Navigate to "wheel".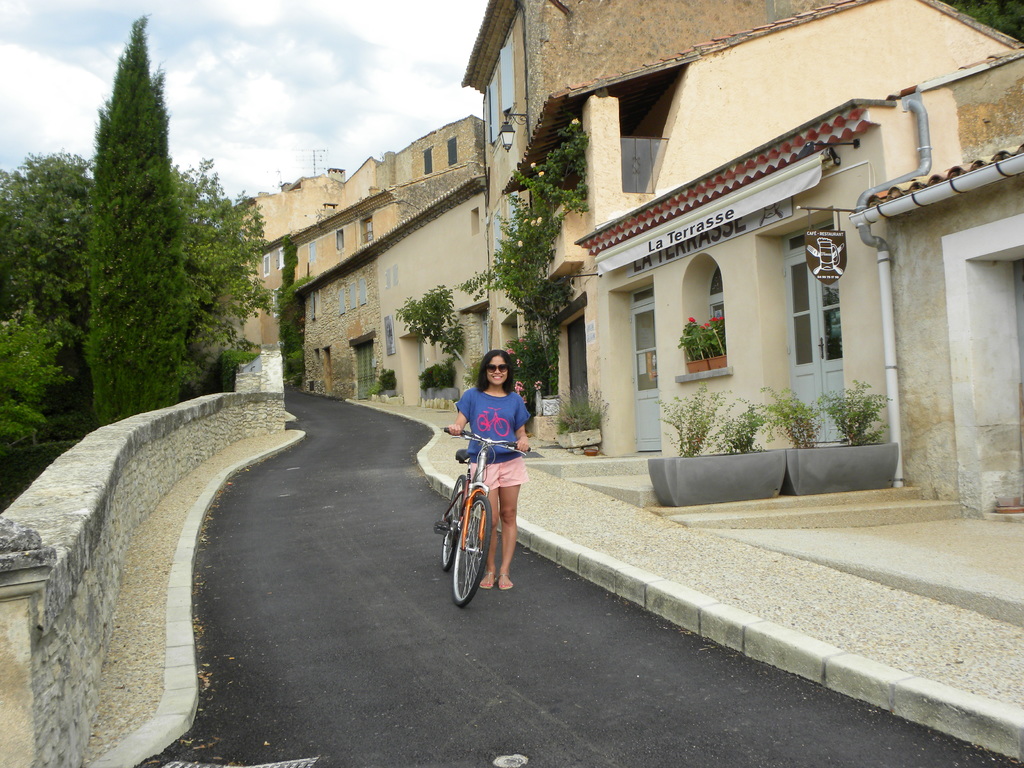
Navigation target: crop(477, 415, 490, 431).
